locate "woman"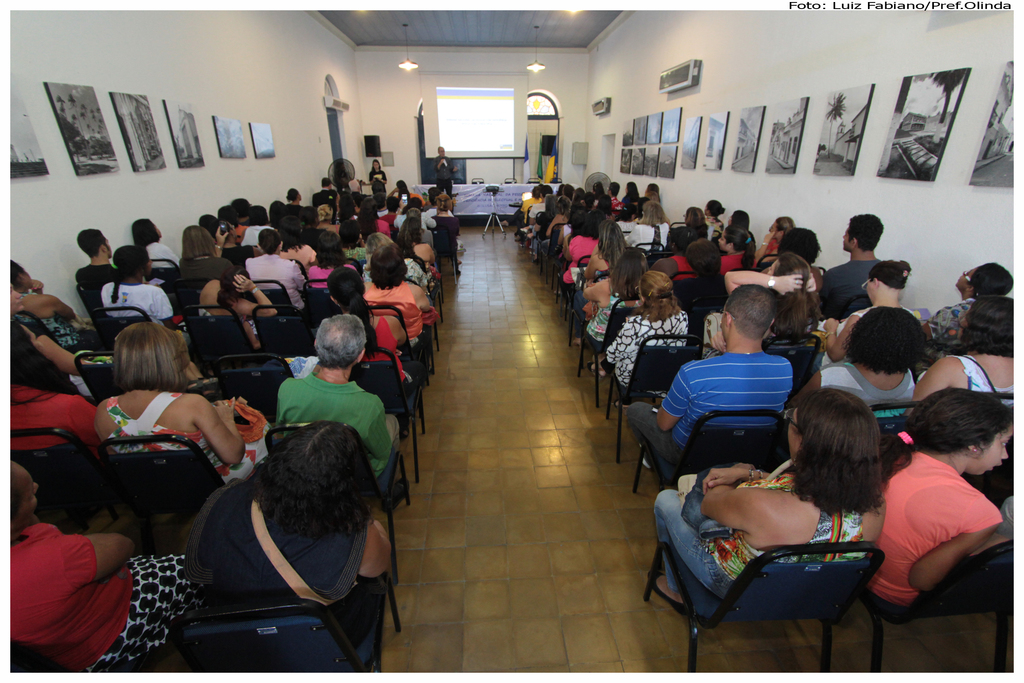
(8, 456, 186, 673)
